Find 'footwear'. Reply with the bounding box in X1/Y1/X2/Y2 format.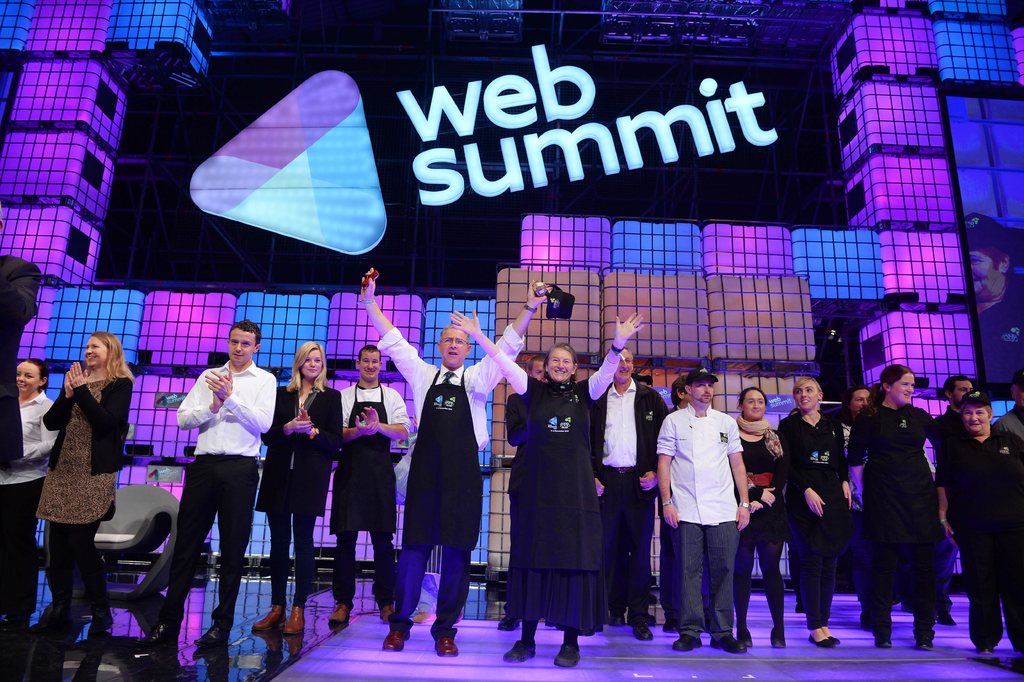
821/622/839/642.
